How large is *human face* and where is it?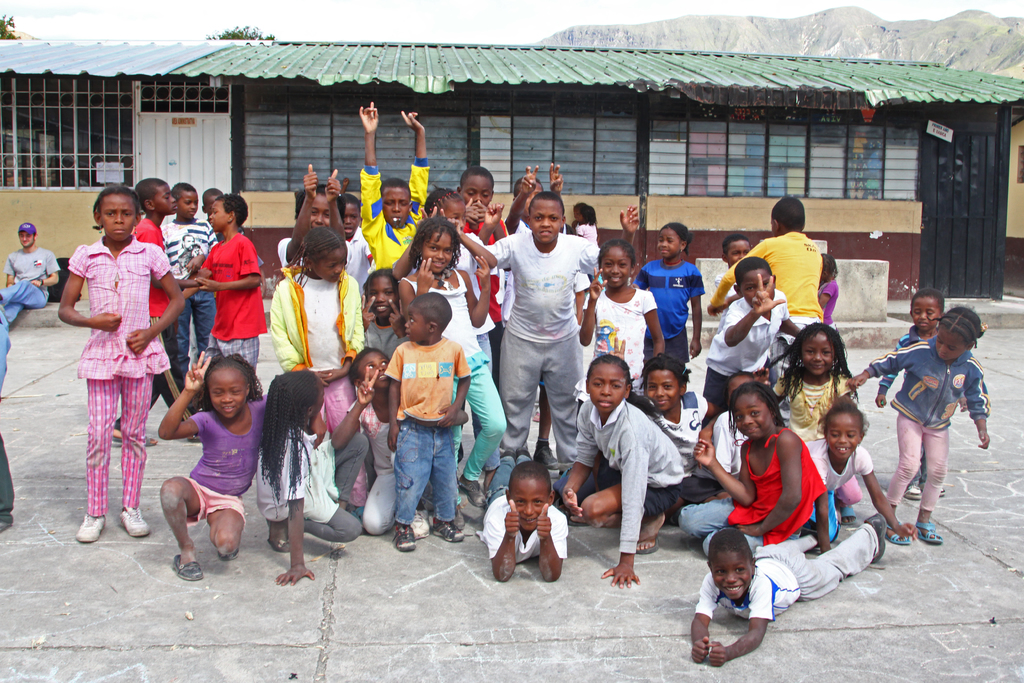
Bounding box: 369 274 398 318.
